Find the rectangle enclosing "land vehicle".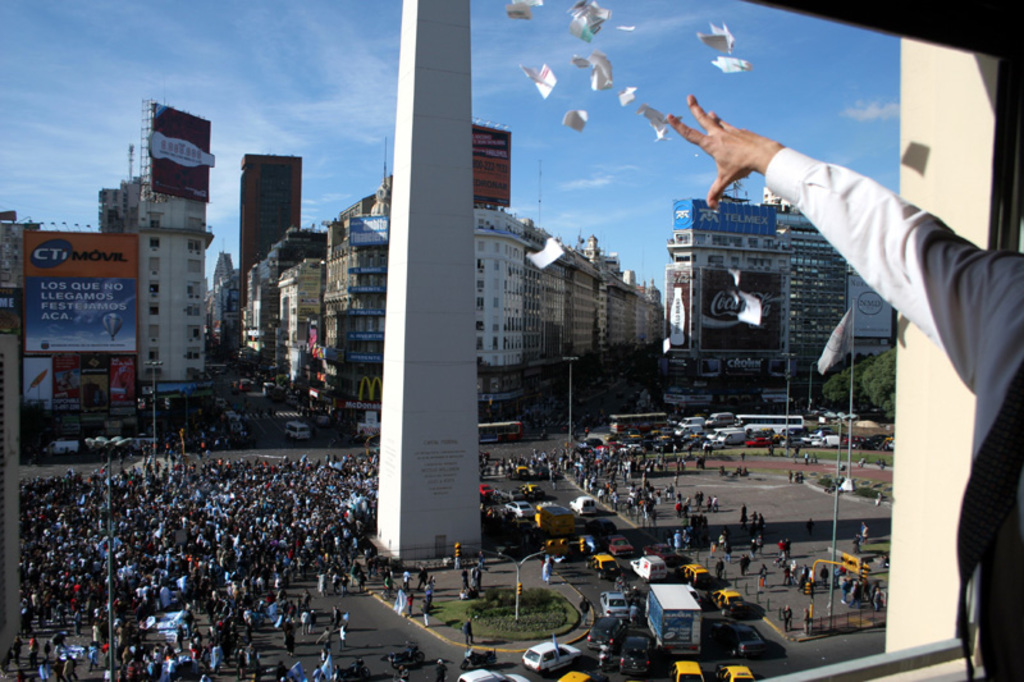
Rect(630, 432, 641, 444).
